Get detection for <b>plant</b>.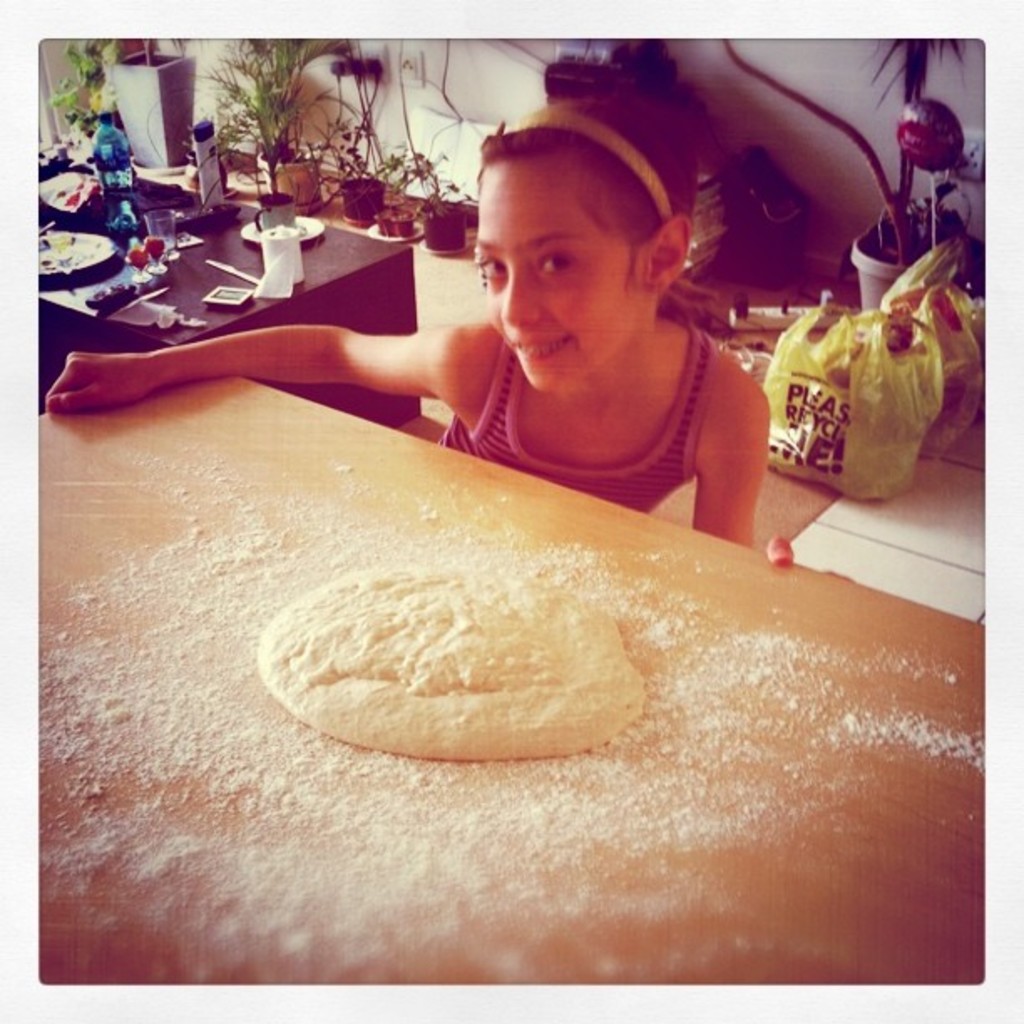
Detection: {"x1": 714, "y1": 2, "x2": 979, "y2": 264}.
